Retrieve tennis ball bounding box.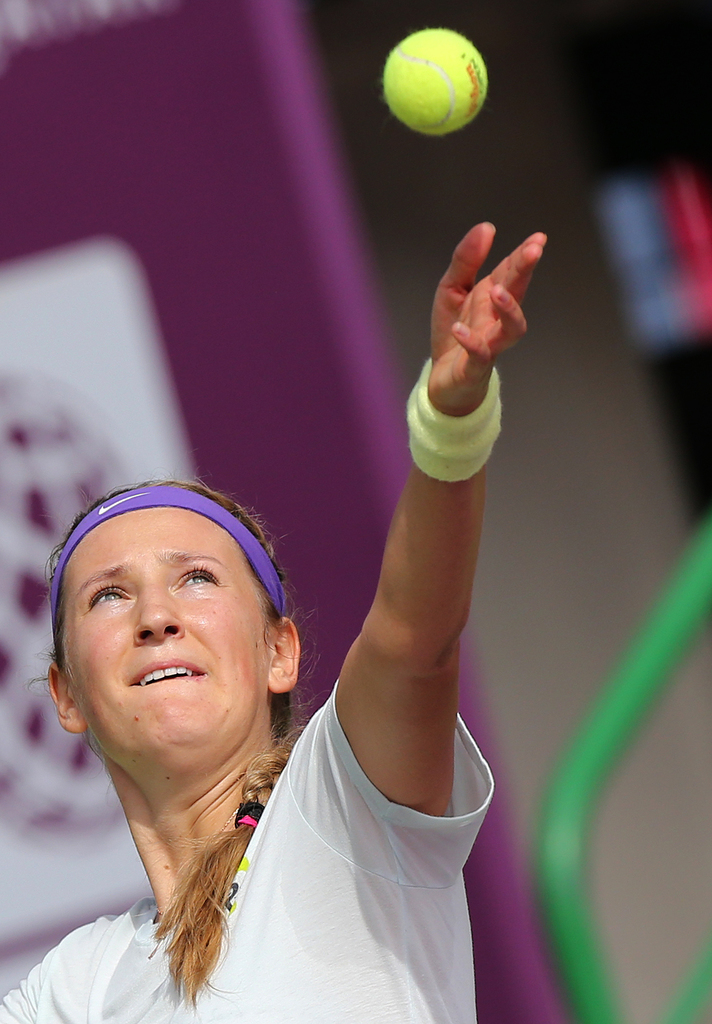
Bounding box: locate(382, 30, 486, 132).
